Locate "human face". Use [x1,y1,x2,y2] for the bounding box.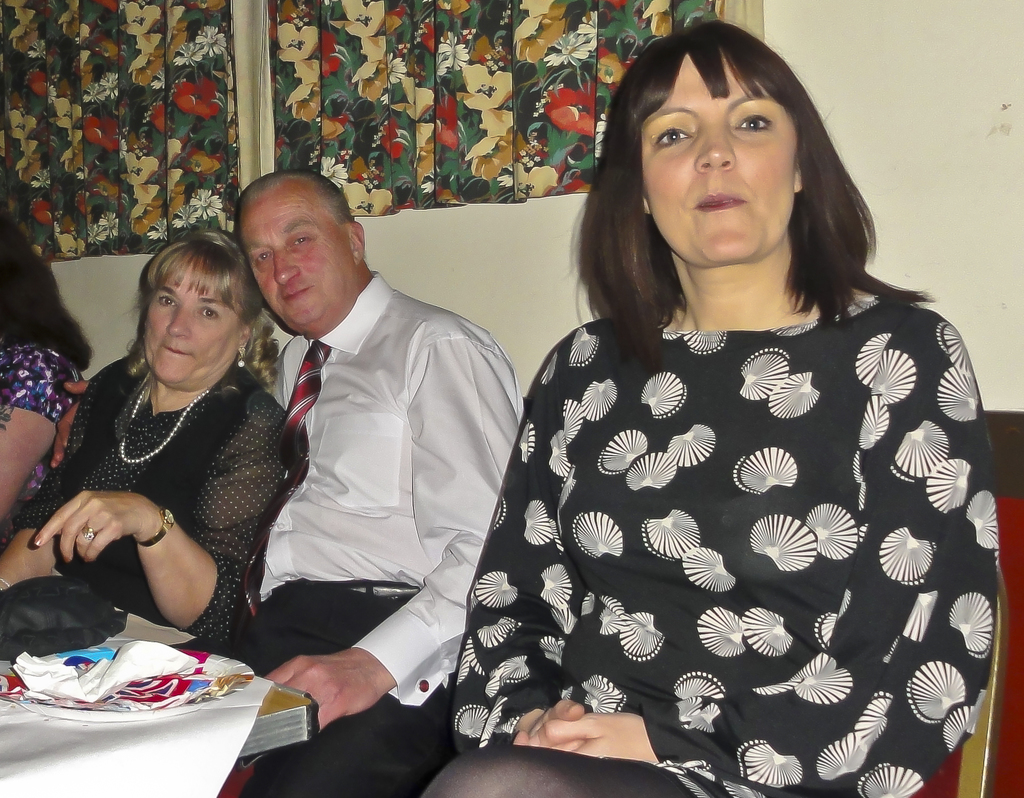
[241,194,355,322].
